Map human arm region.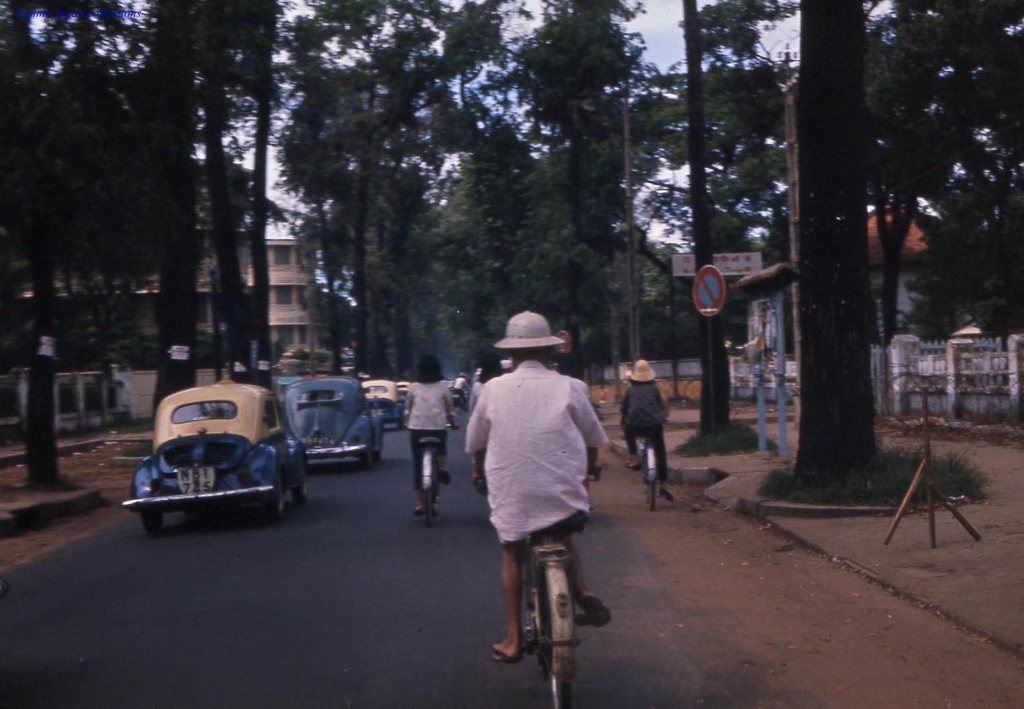
Mapped to l=442, t=383, r=458, b=432.
